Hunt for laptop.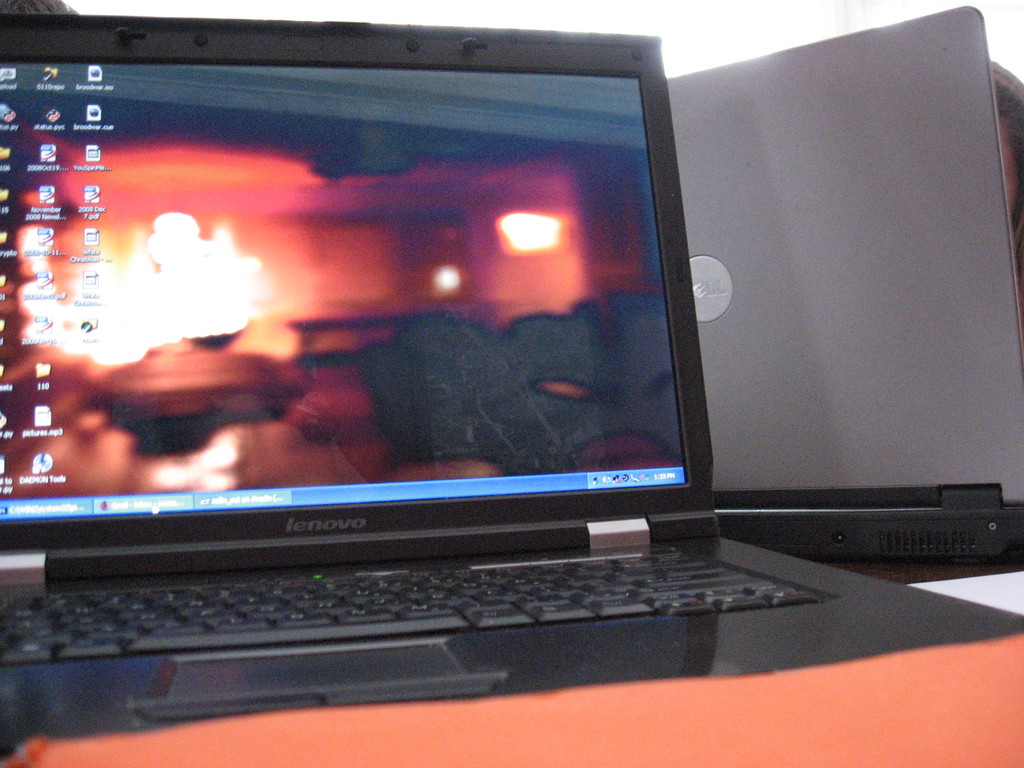
Hunted down at box=[664, 7, 1023, 559].
